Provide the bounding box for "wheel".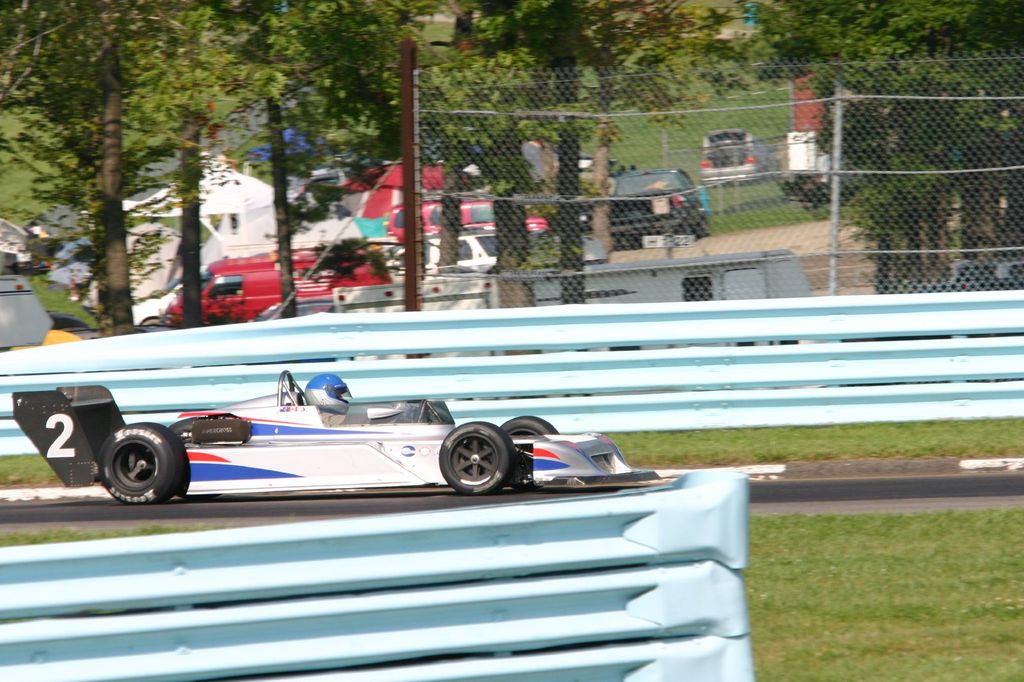
select_region(500, 417, 560, 489).
